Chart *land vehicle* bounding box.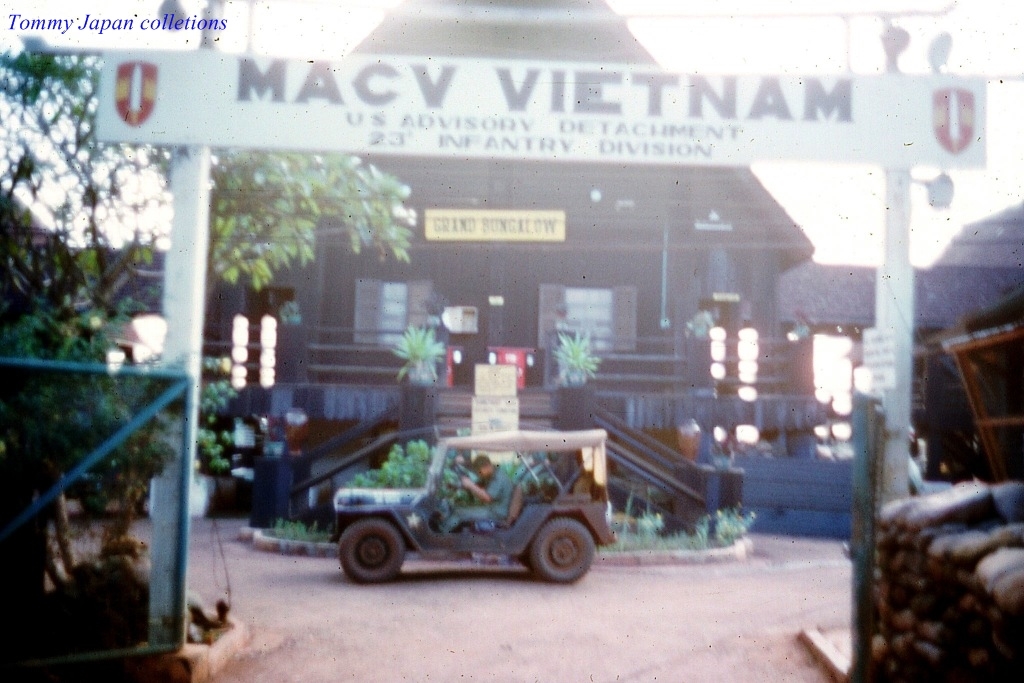
Charted: (x1=329, y1=415, x2=625, y2=598).
